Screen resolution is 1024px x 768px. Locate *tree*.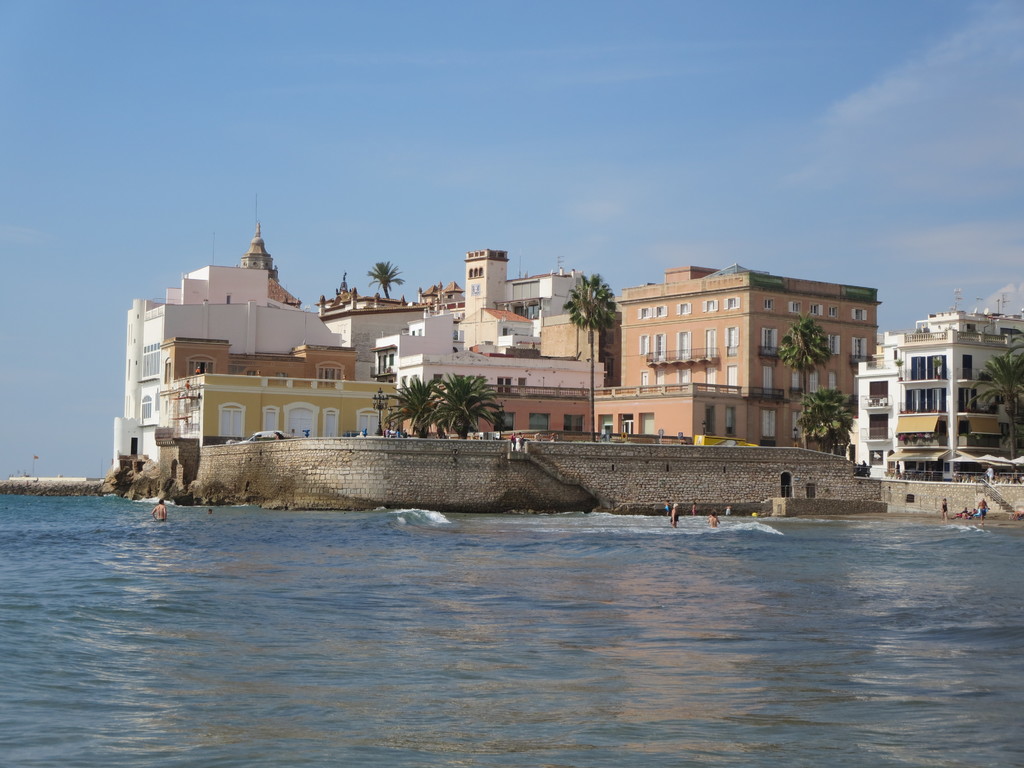
{"left": 776, "top": 309, "right": 837, "bottom": 451}.
